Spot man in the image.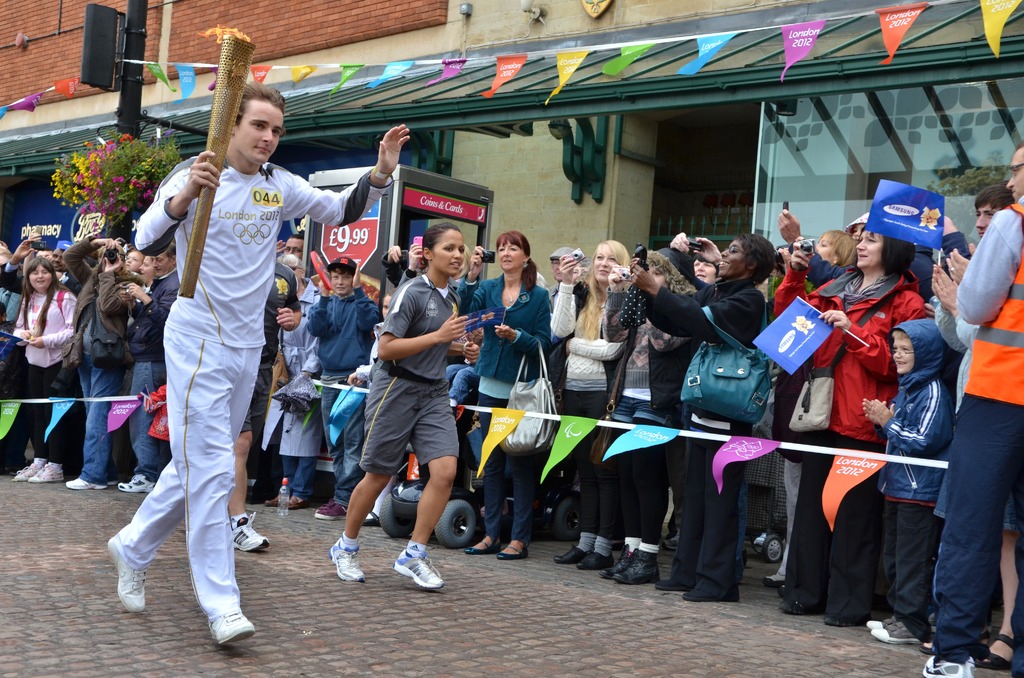
man found at (left=913, top=142, right=1023, bottom=677).
